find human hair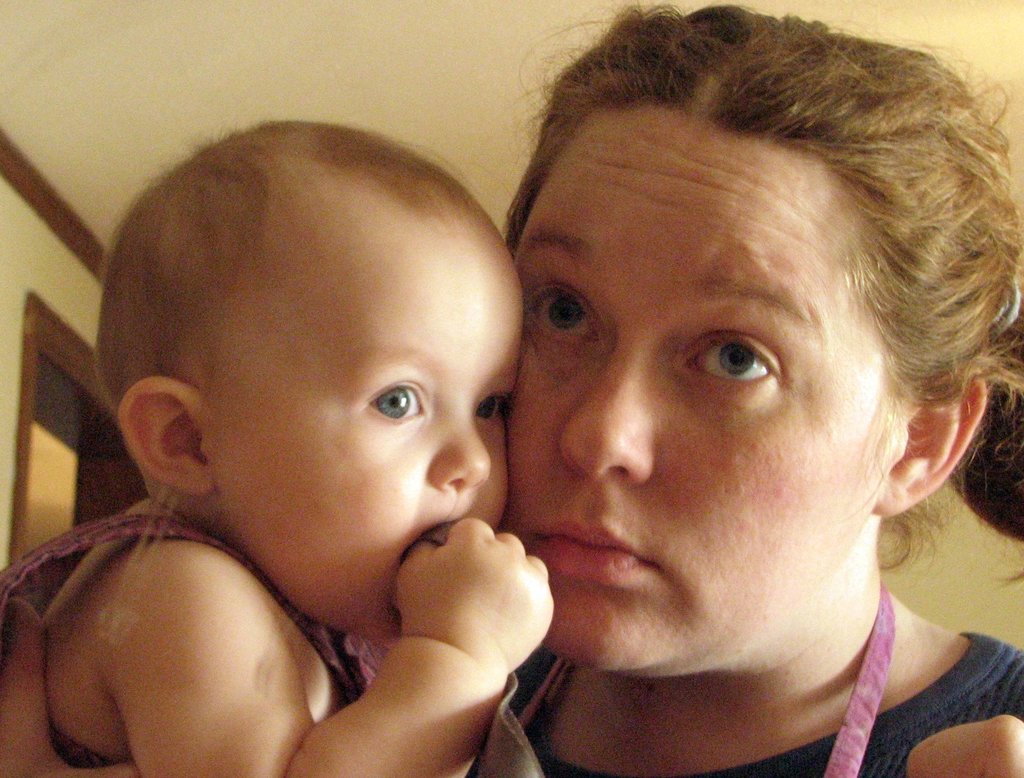
detection(504, 21, 1016, 588)
